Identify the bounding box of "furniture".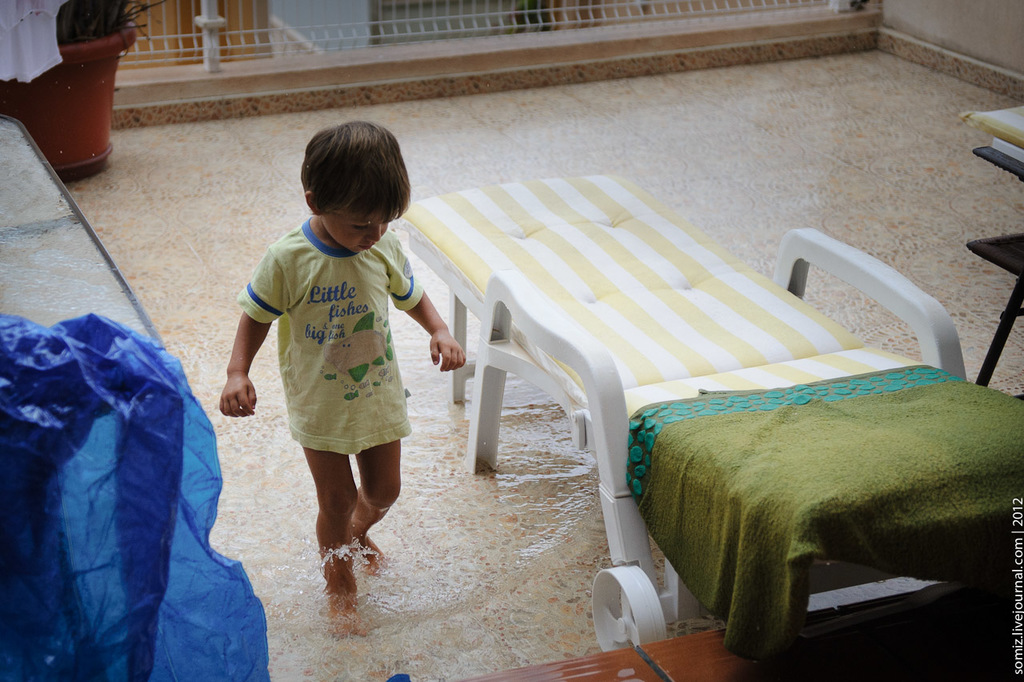
{"x1": 962, "y1": 106, "x2": 1023, "y2": 161}.
